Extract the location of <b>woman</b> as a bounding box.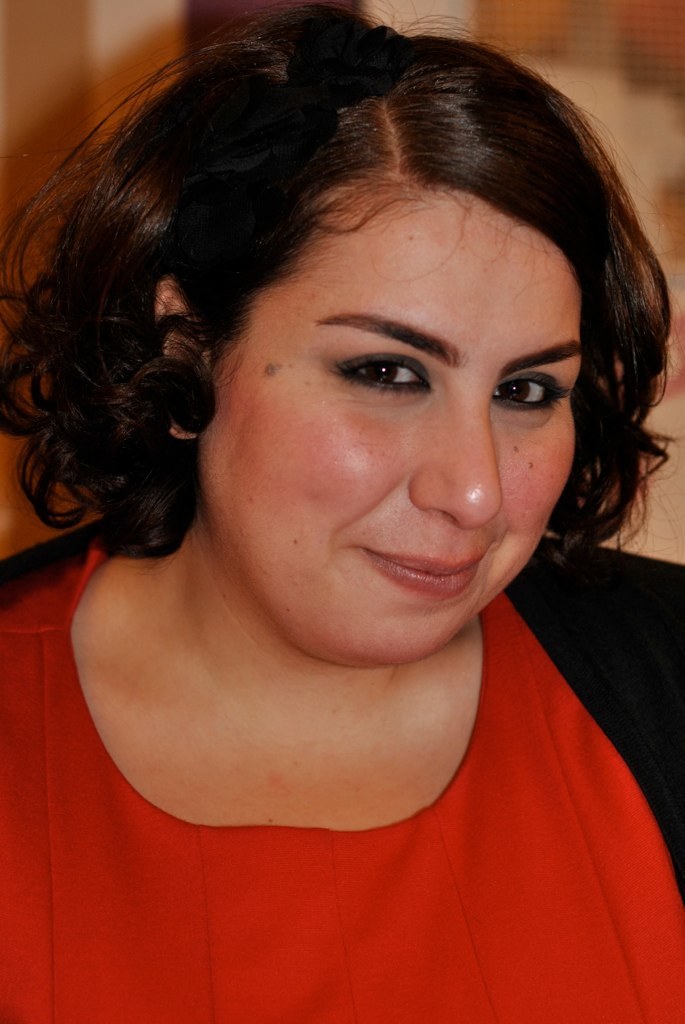
(0, 0, 684, 918).
